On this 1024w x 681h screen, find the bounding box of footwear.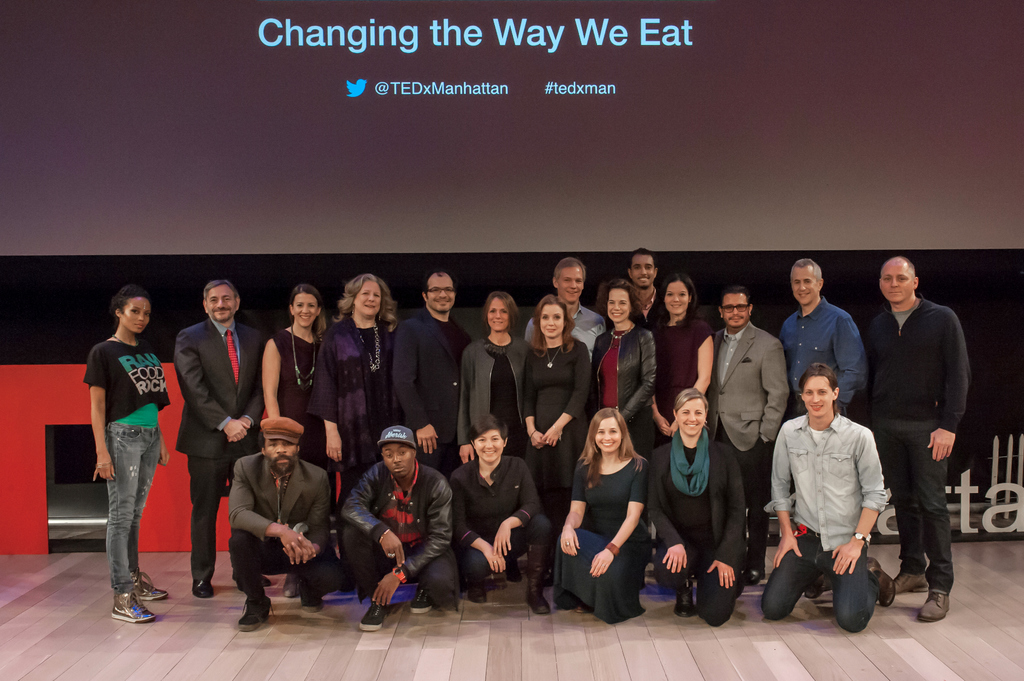
Bounding box: (504, 556, 522, 584).
